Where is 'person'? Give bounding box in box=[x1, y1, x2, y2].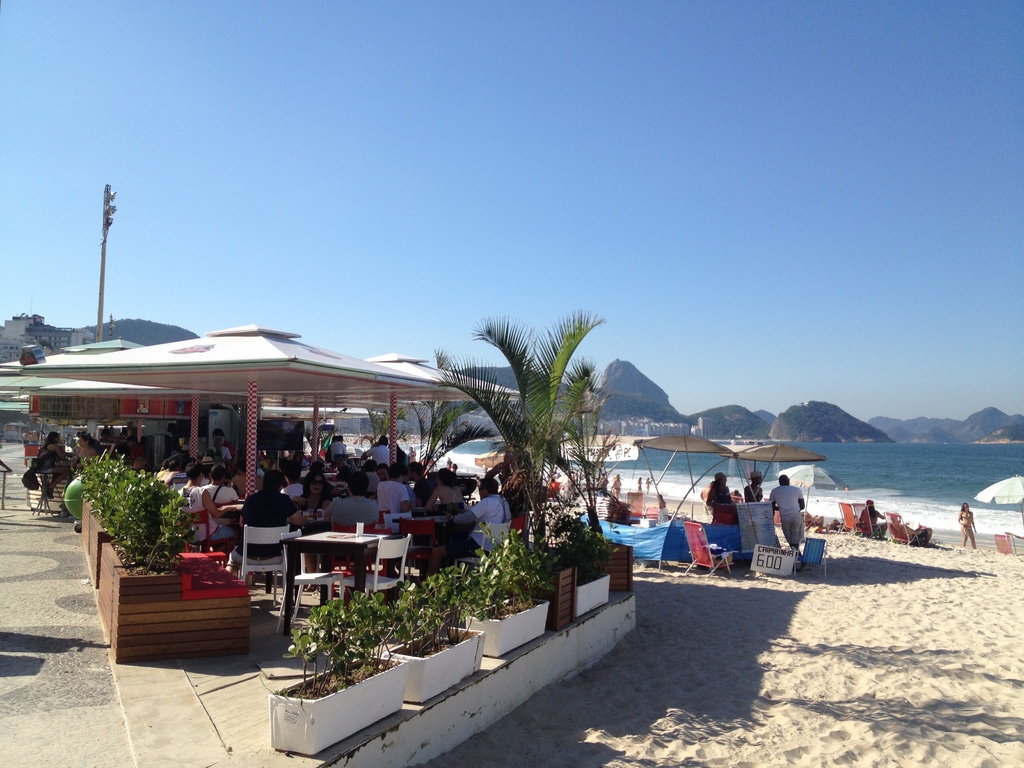
box=[858, 502, 883, 534].
